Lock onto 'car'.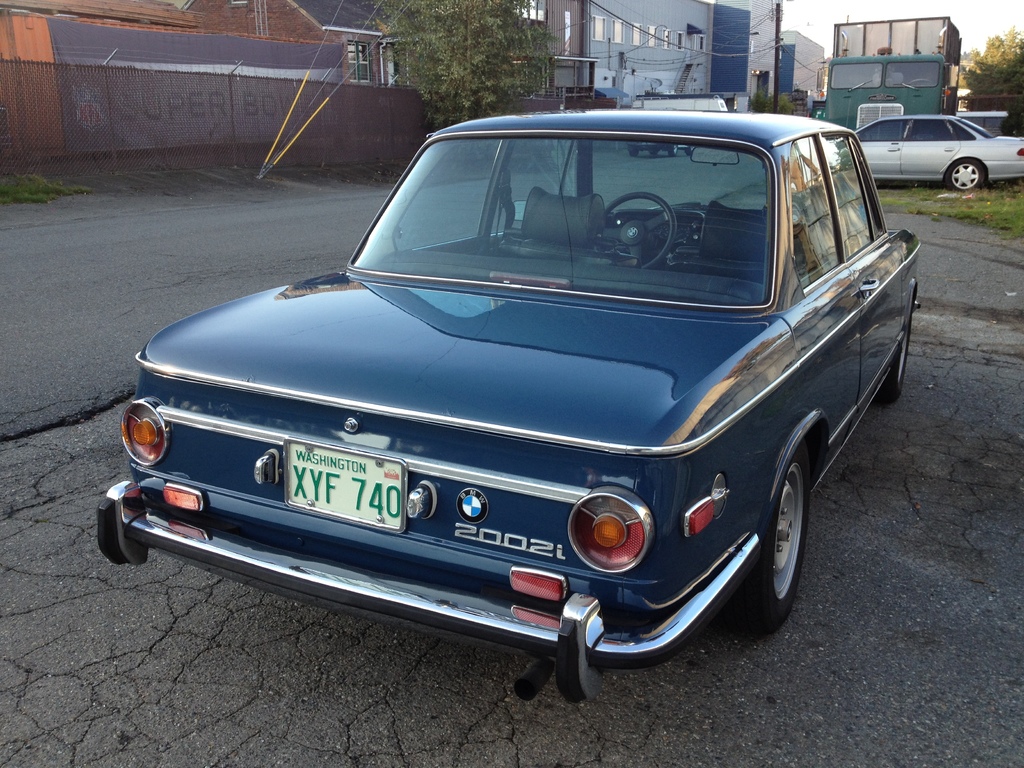
Locked: (left=831, top=116, right=1023, bottom=190).
